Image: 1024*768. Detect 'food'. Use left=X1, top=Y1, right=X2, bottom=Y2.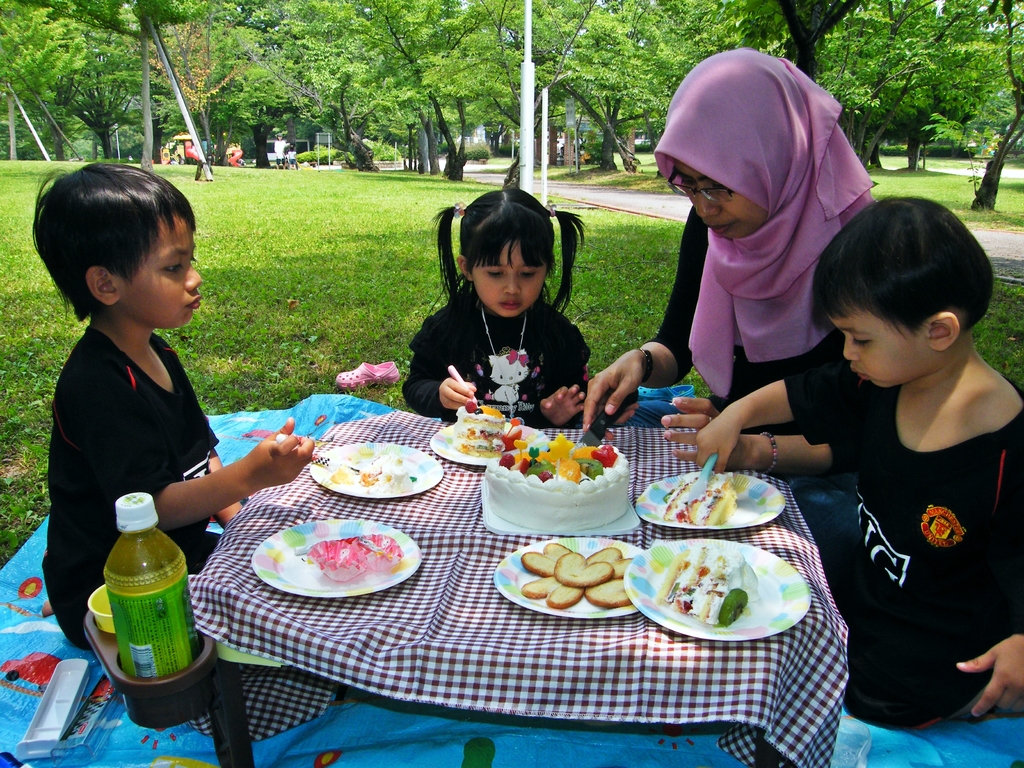
left=659, top=544, right=763, bottom=627.
